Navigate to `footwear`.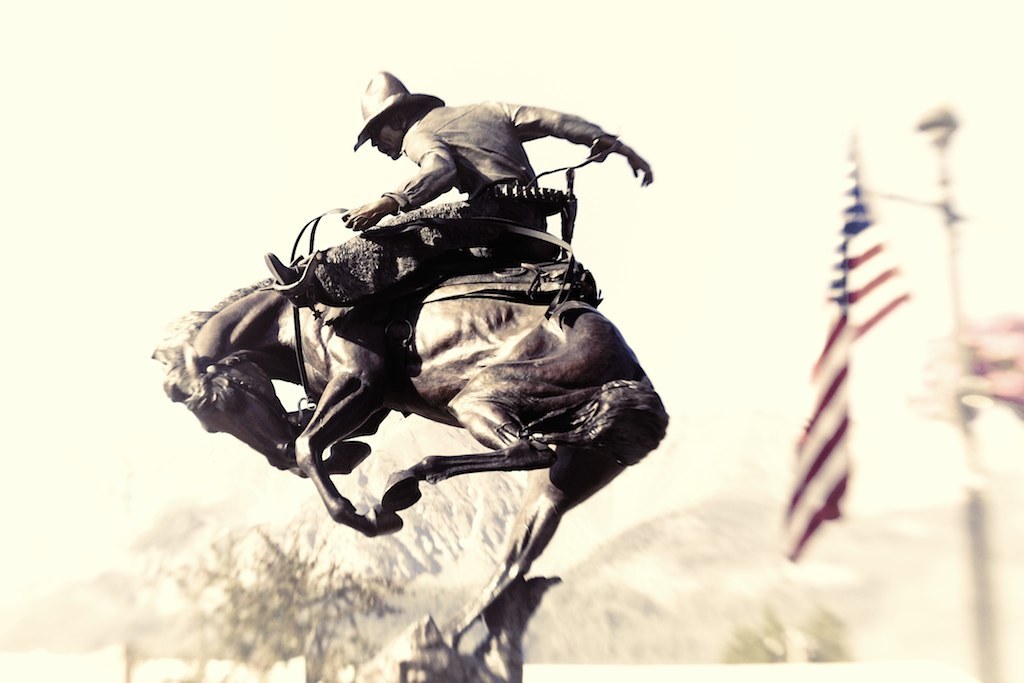
Navigation target: [262,247,314,314].
